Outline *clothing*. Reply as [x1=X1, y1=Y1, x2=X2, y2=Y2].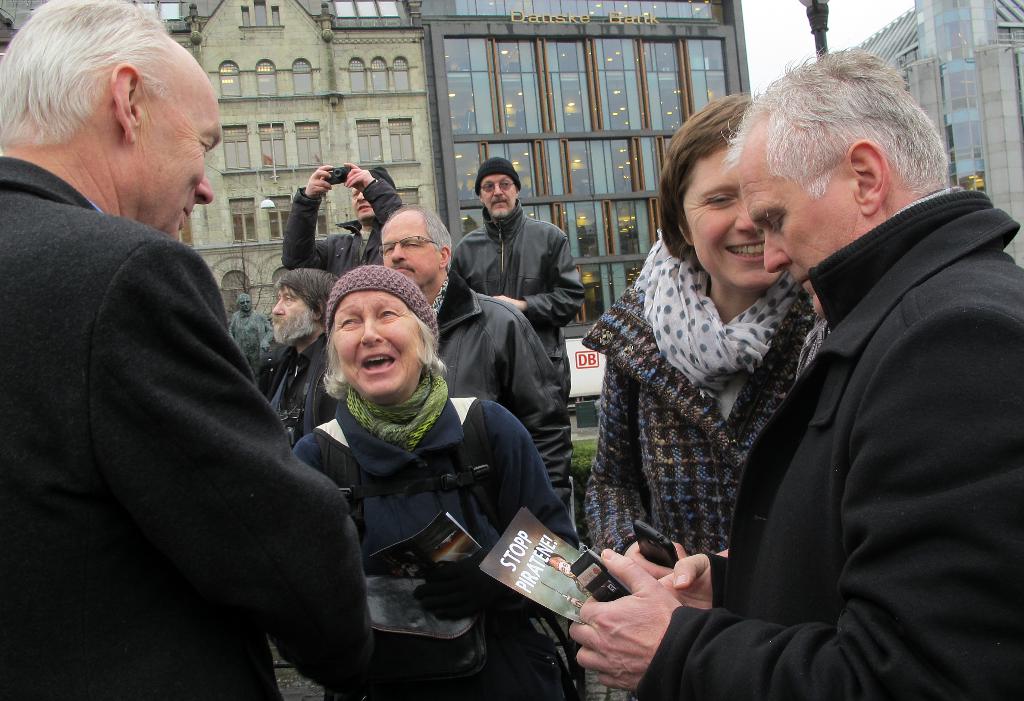
[x1=0, y1=152, x2=376, y2=700].
